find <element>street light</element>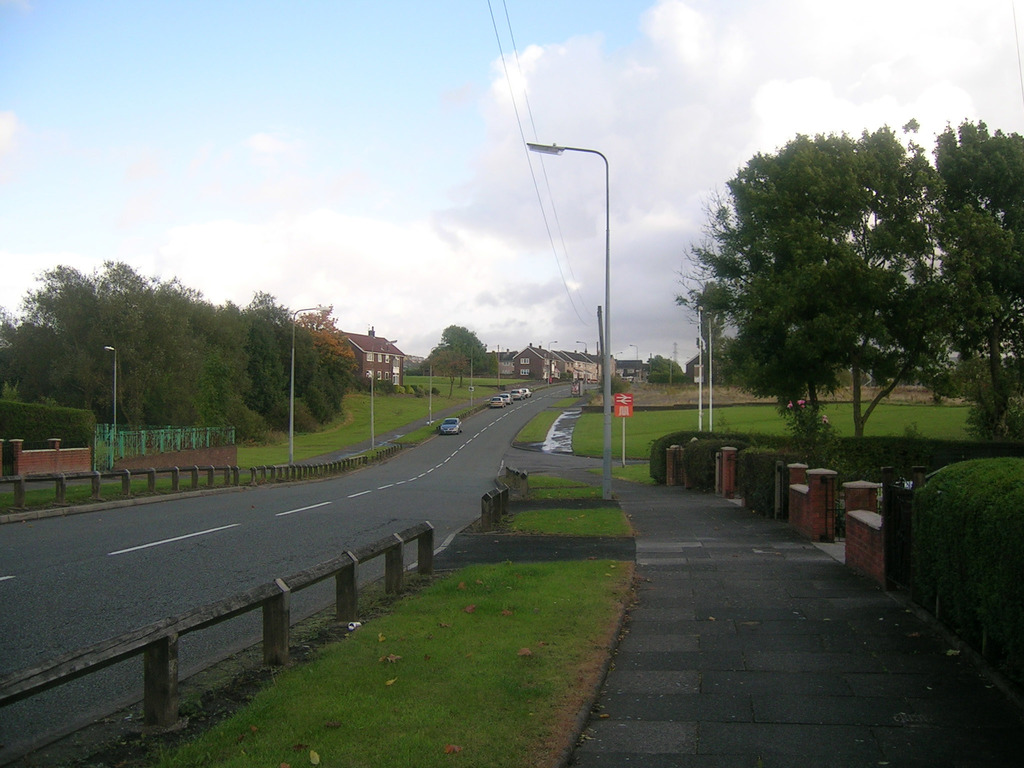
{"x1": 629, "y1": 344, "x2": 638, "y2": 360}
